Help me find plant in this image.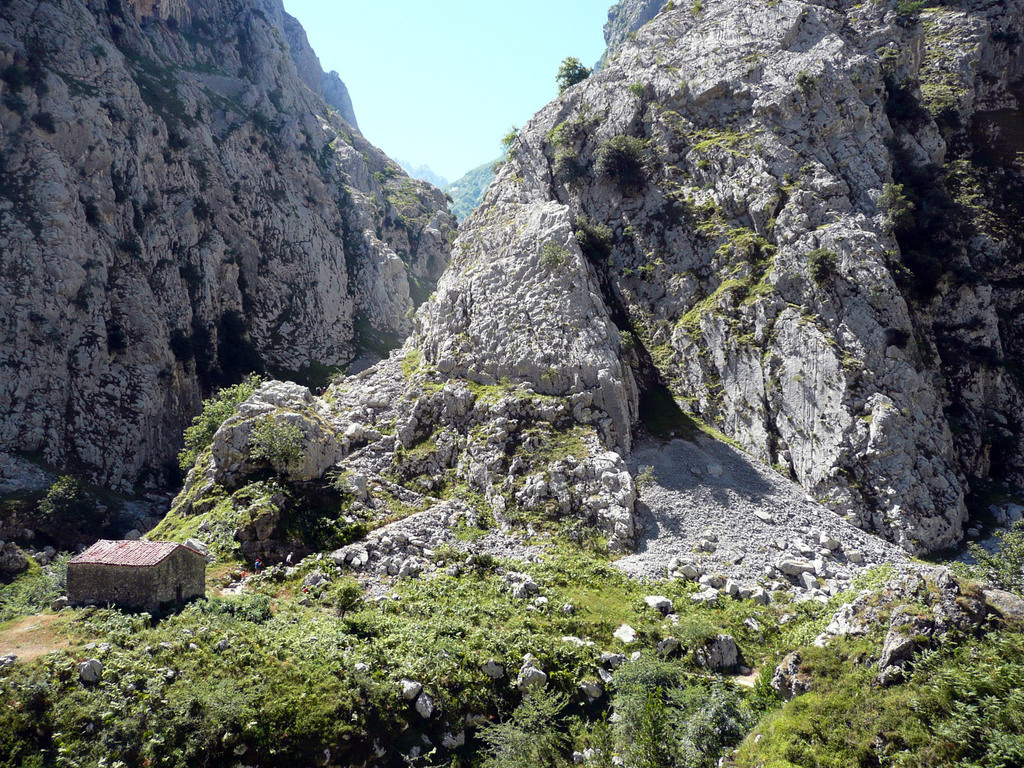
Found it: 791/372/805/383.
